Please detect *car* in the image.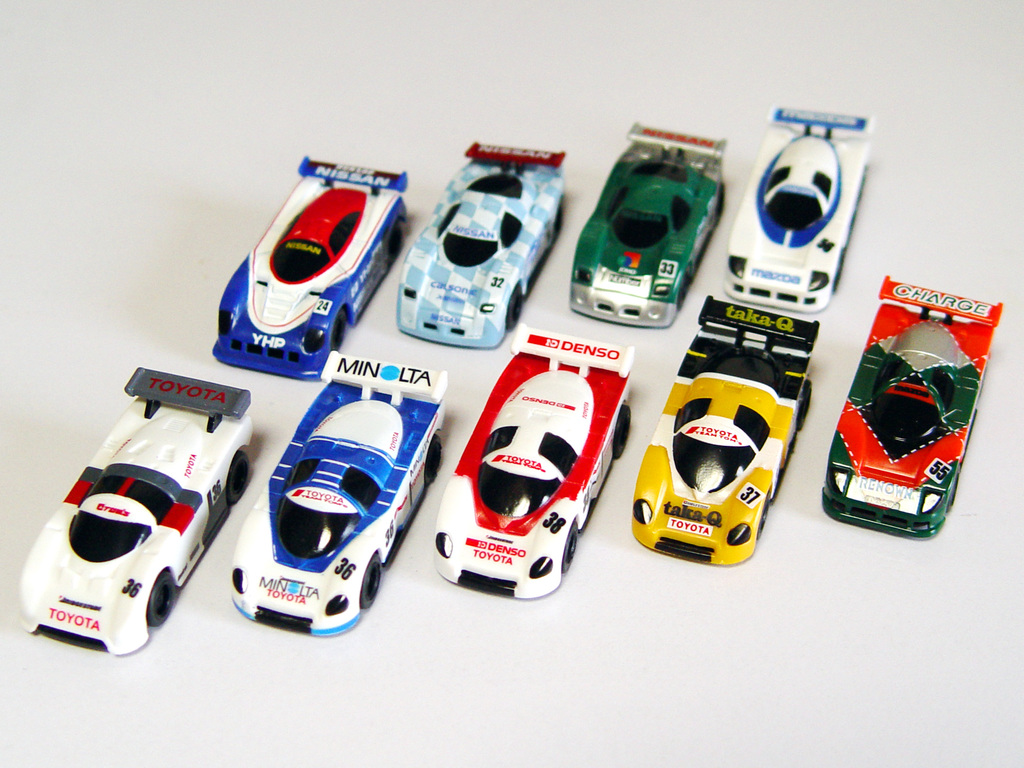
720/110/871/308.
